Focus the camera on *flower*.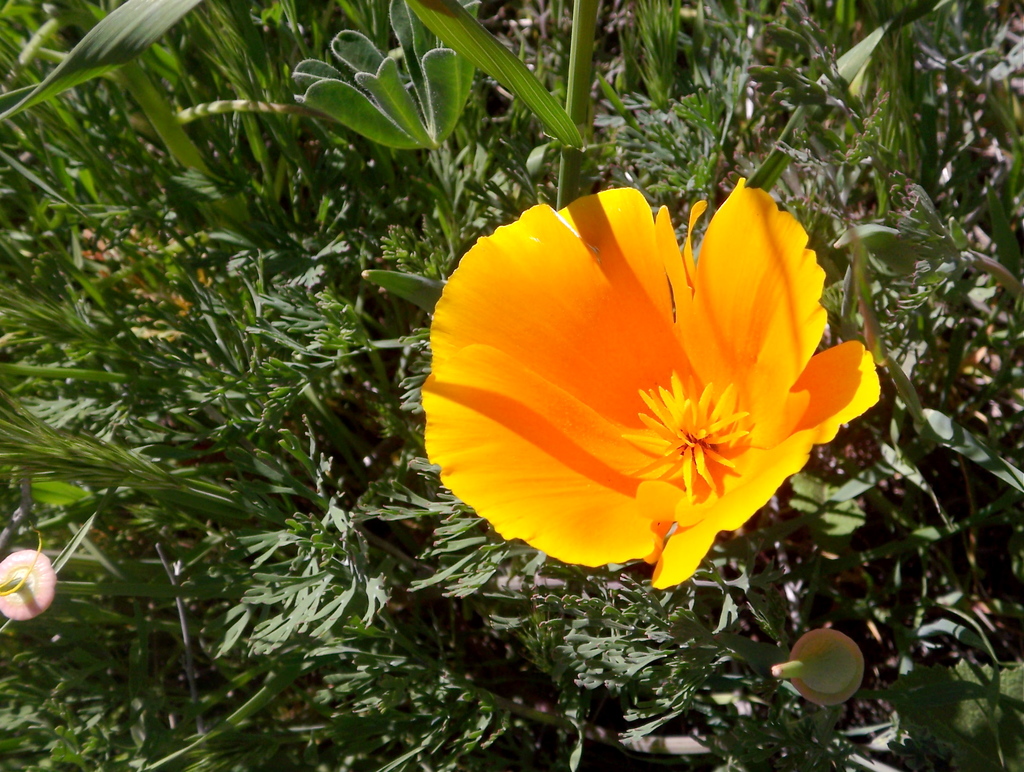
Focus region: x1=419, y1=182, x2=886, y2=598.
